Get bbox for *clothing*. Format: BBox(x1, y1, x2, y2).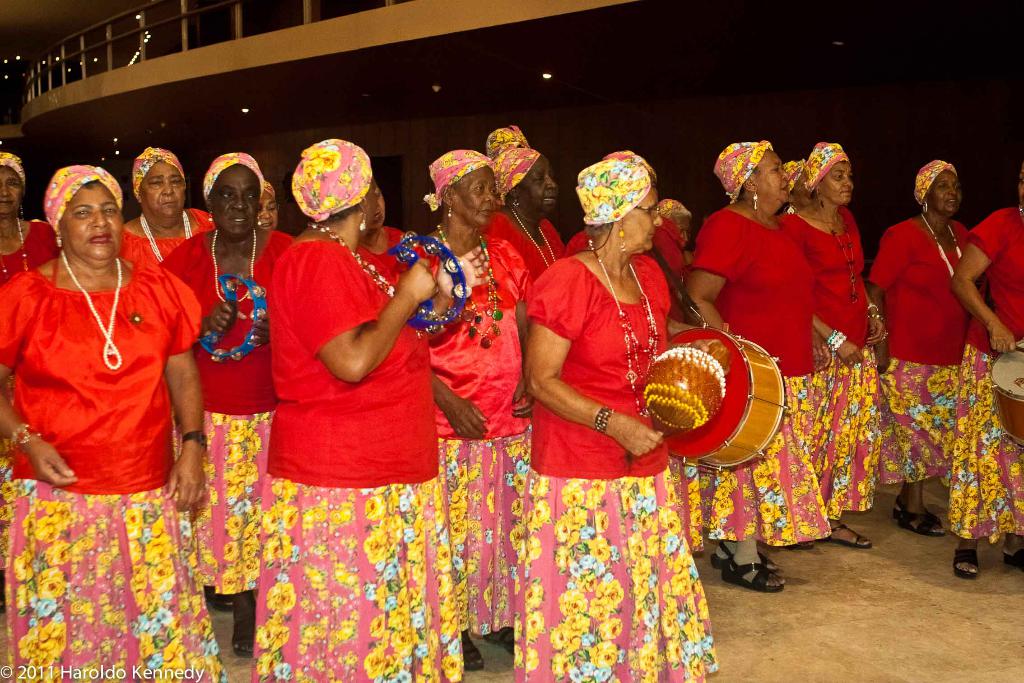
BBox(788, 202, 891, 514).
